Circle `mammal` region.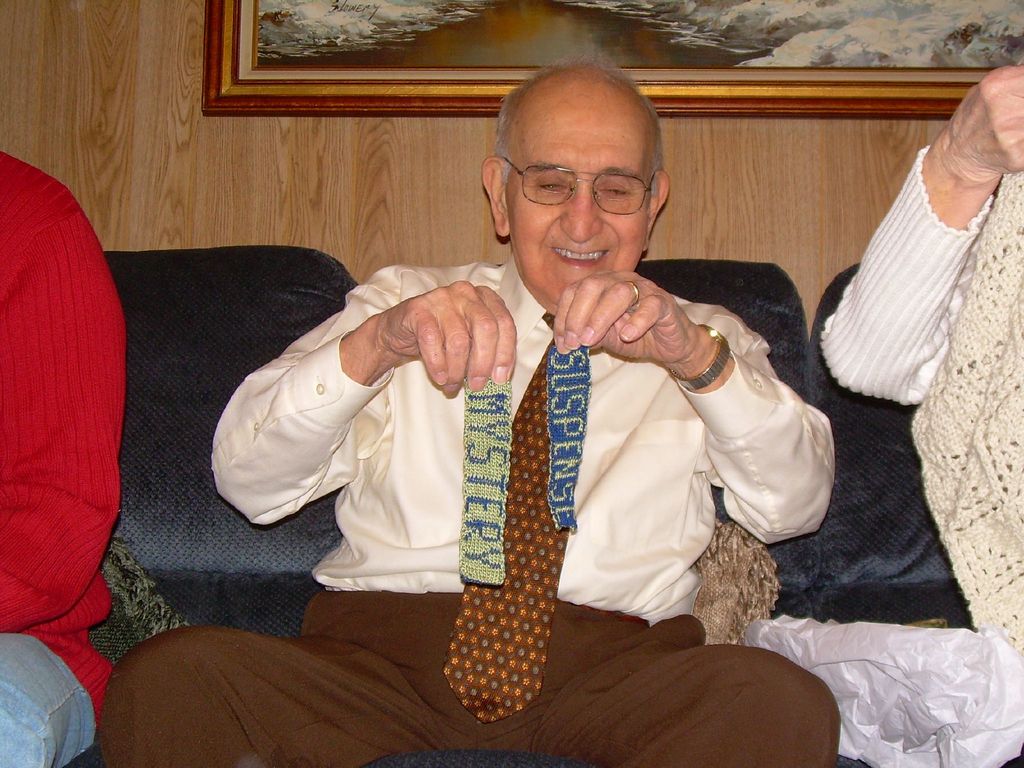
Region: (816,61,1023,651).
